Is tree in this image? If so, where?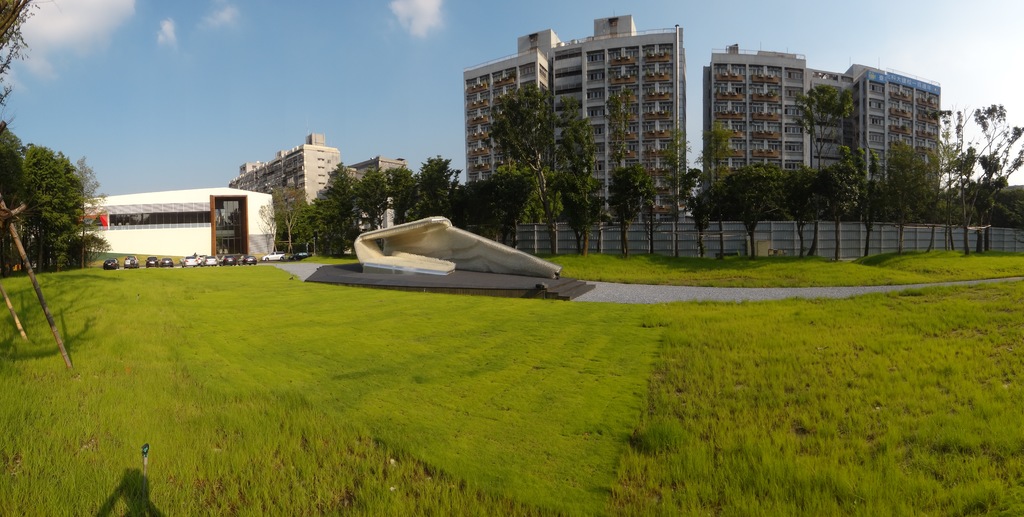
Yes, at left=544, top=97, right=611, bottom=263.
